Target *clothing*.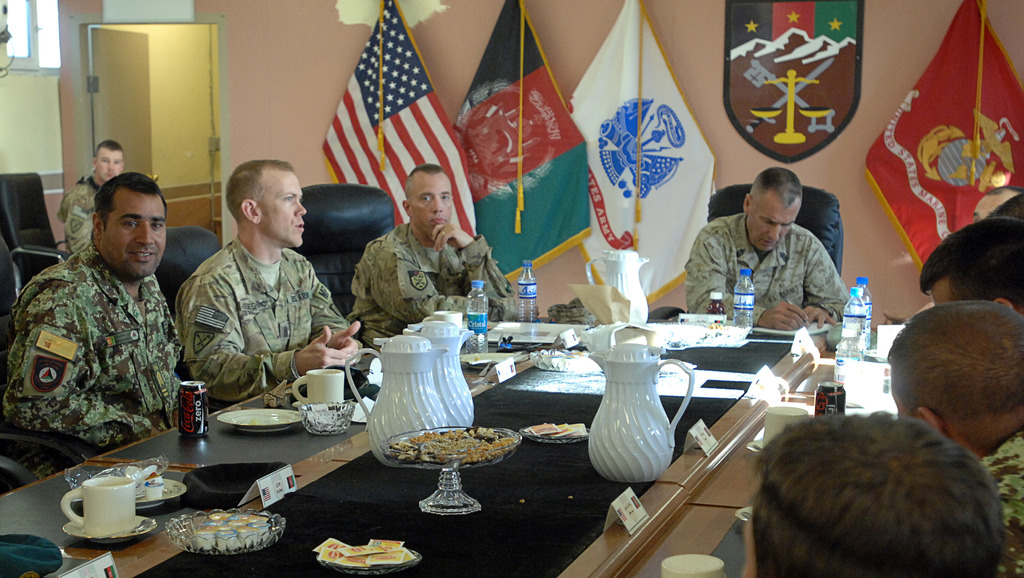
Target region: x1=6, y1=205, x2=191, y2=480.
